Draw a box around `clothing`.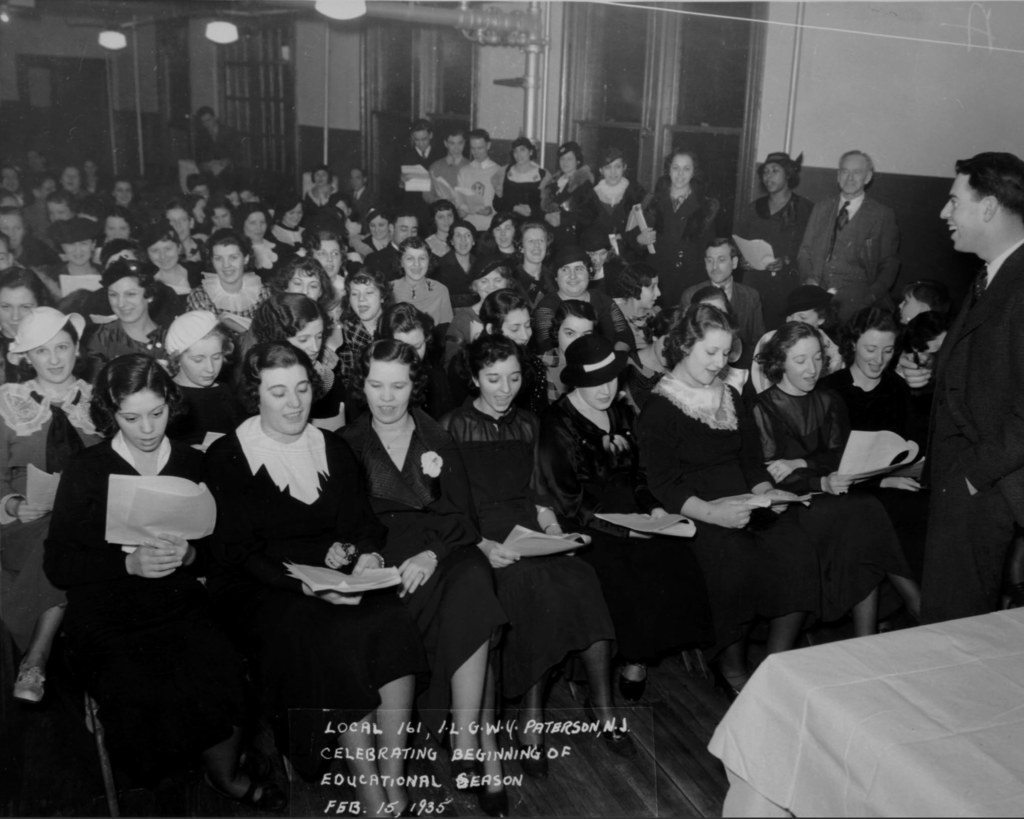
x1=56, y1=444, x2=286, y2=746.
